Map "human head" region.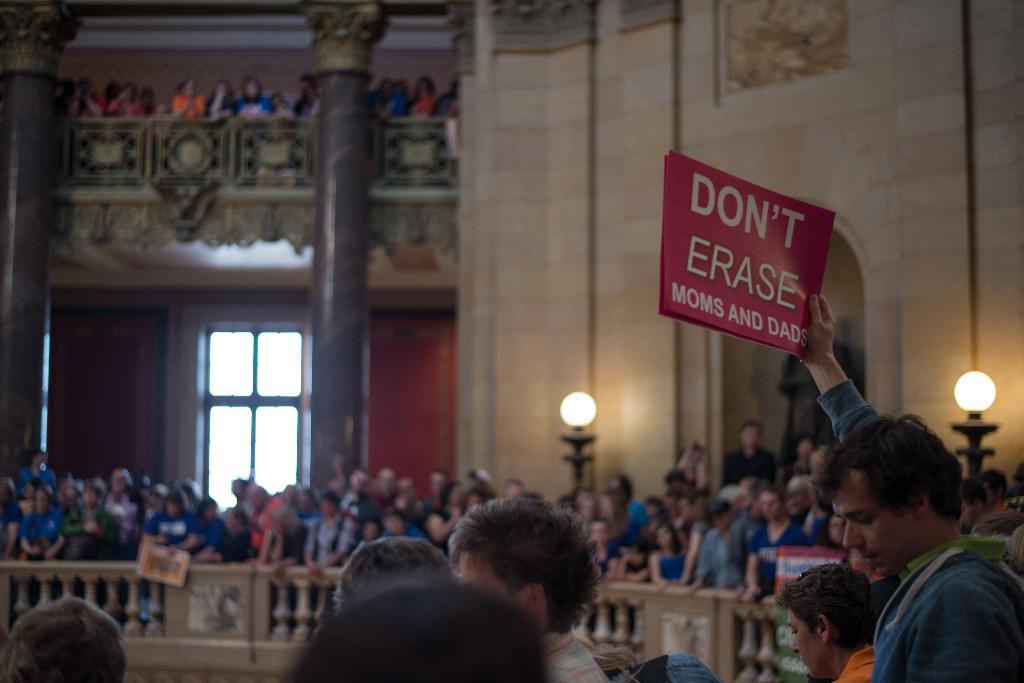
Mapped to region(820, 413, 956, 569).
